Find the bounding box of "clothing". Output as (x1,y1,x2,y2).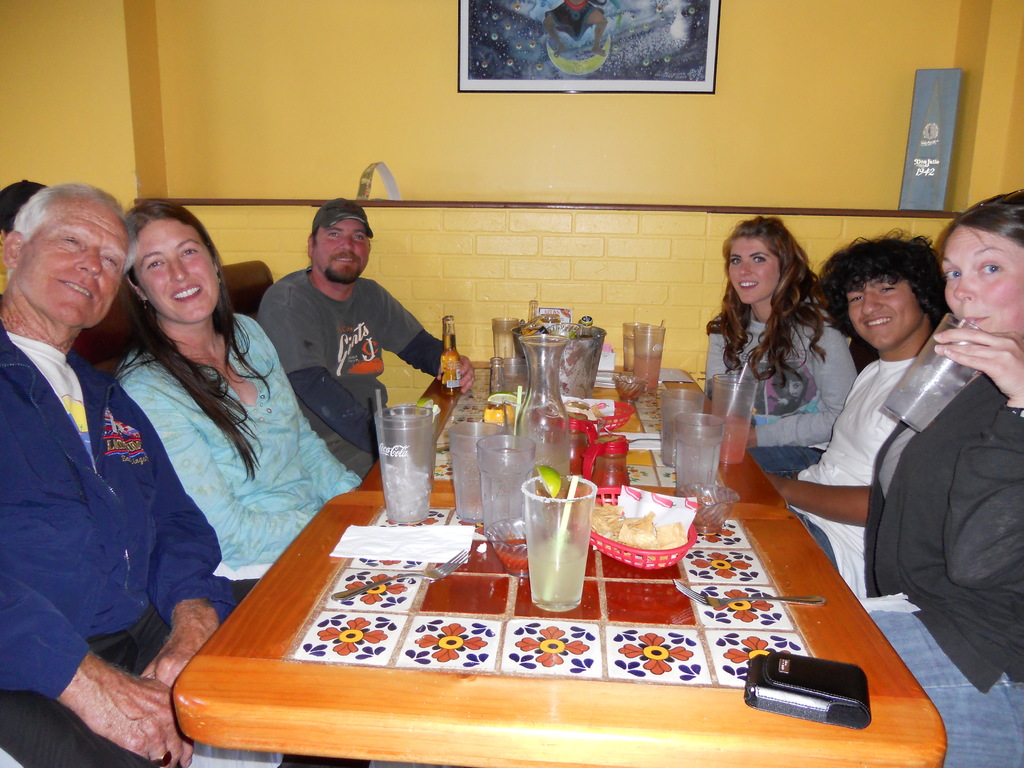
(787,352,954,602).
